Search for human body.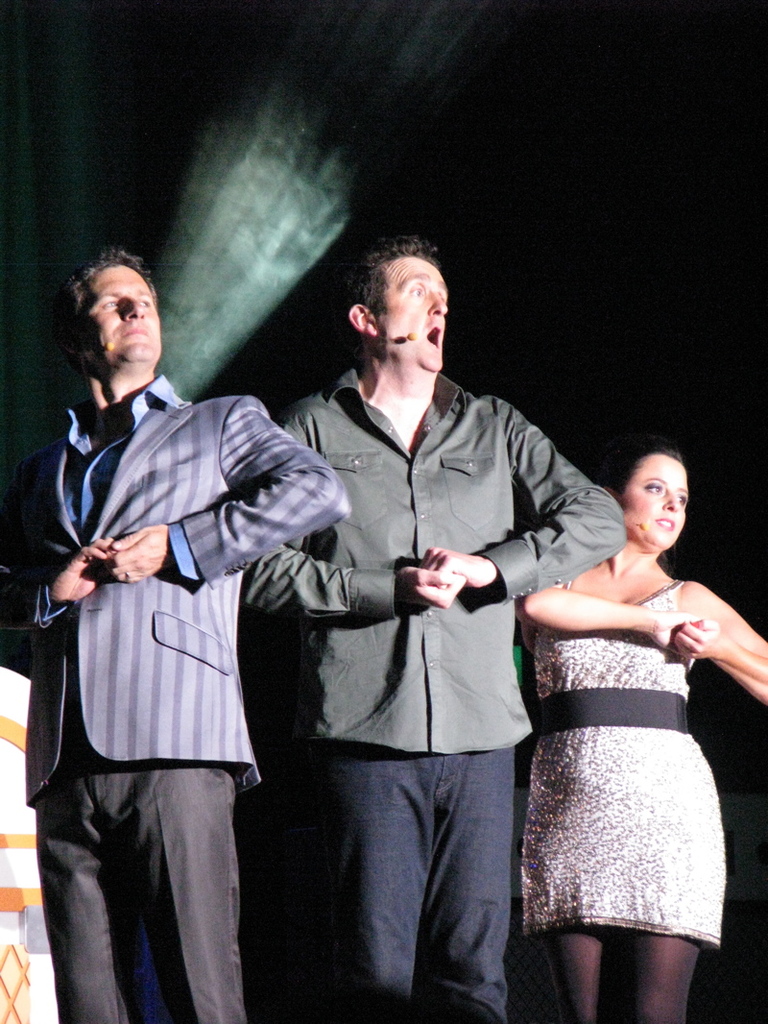
Found at box=[507, 538, 767, 1023].
